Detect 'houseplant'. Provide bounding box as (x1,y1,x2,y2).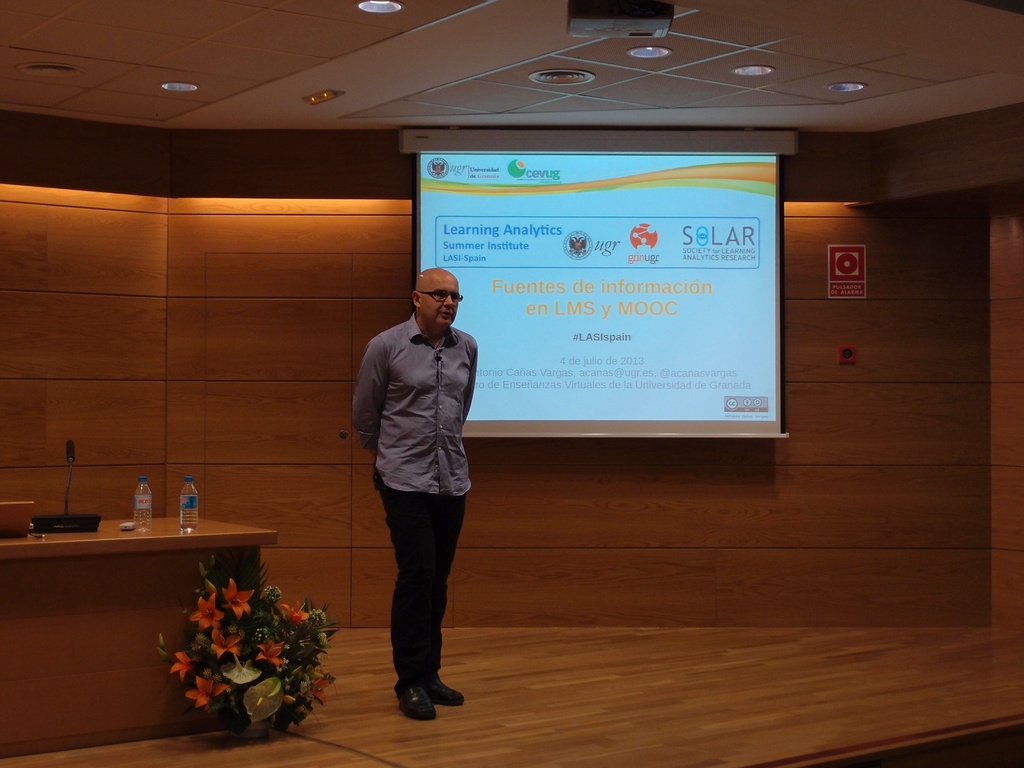
(159,561,357,738).
